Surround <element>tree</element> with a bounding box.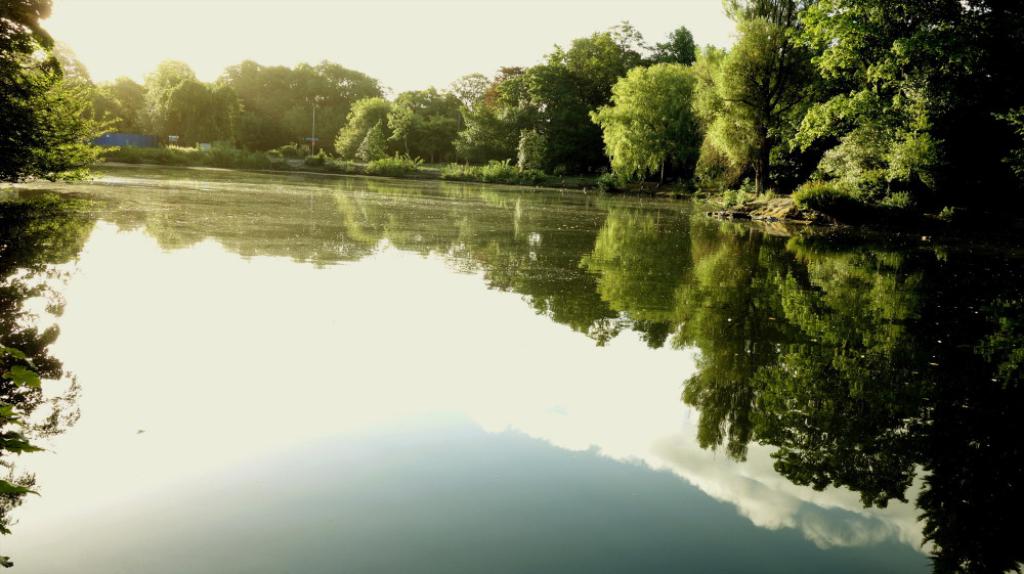
locate(0, 4, 115, 569).
